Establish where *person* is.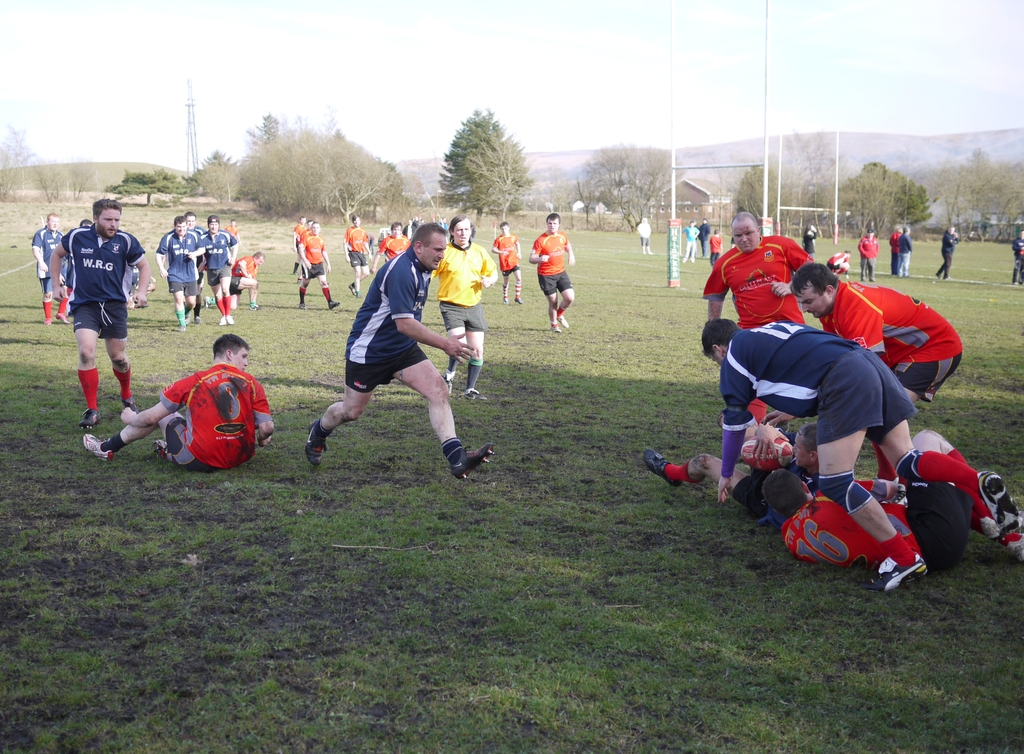
Established at <region>1011, 225, 1023, 285</region>.
